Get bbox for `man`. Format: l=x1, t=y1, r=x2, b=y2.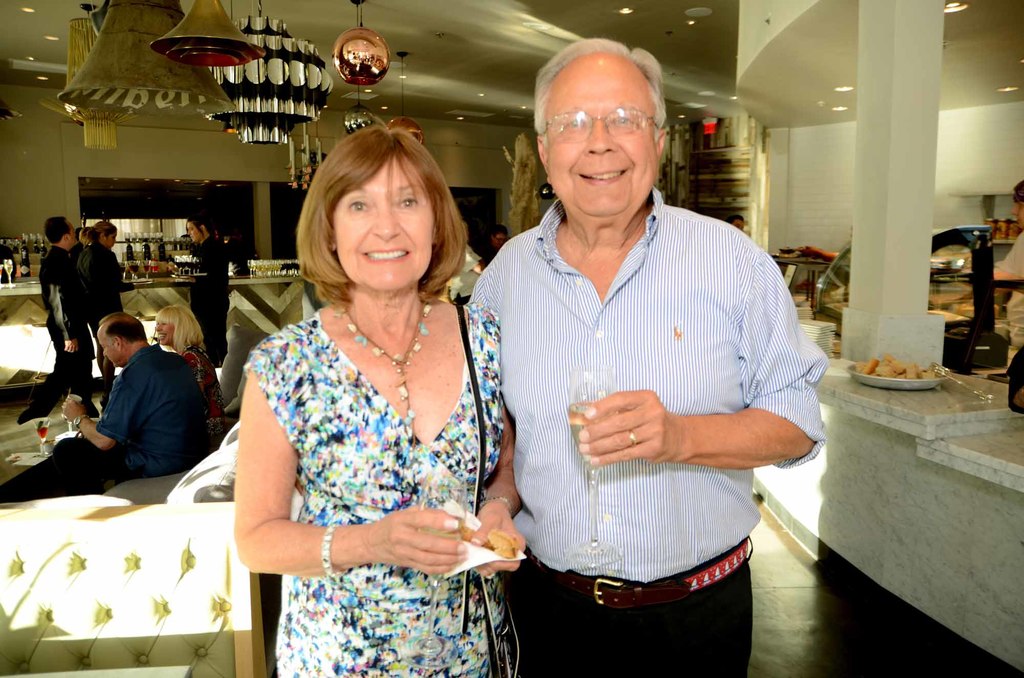
l=481, t=225, r=509, b=264.
